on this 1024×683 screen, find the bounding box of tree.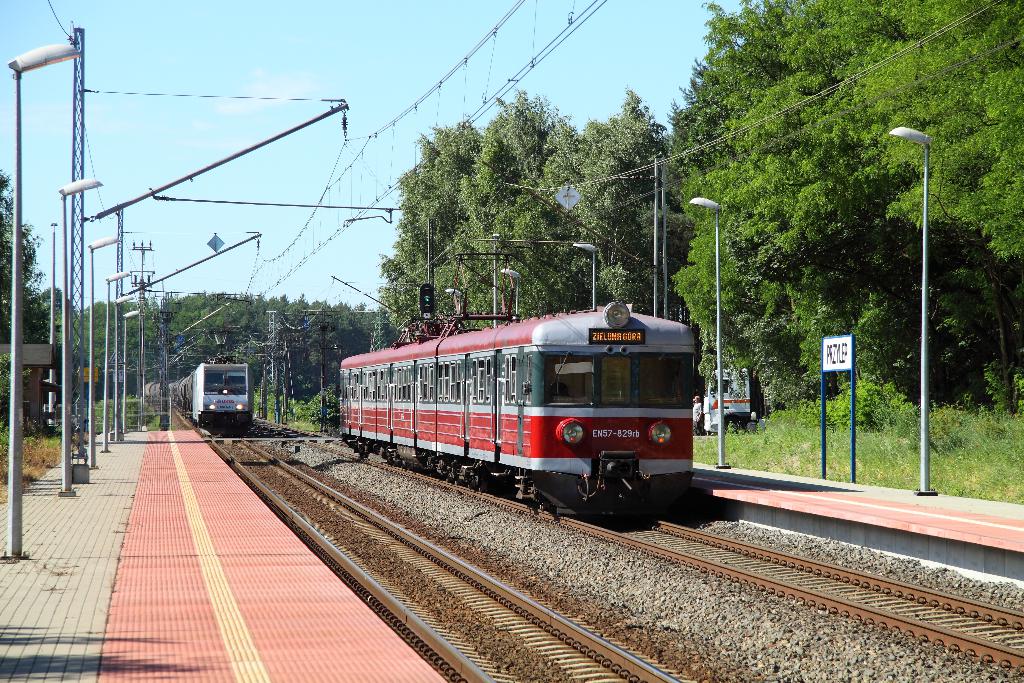
Bounding box: 668, 0, 1023, 482.
